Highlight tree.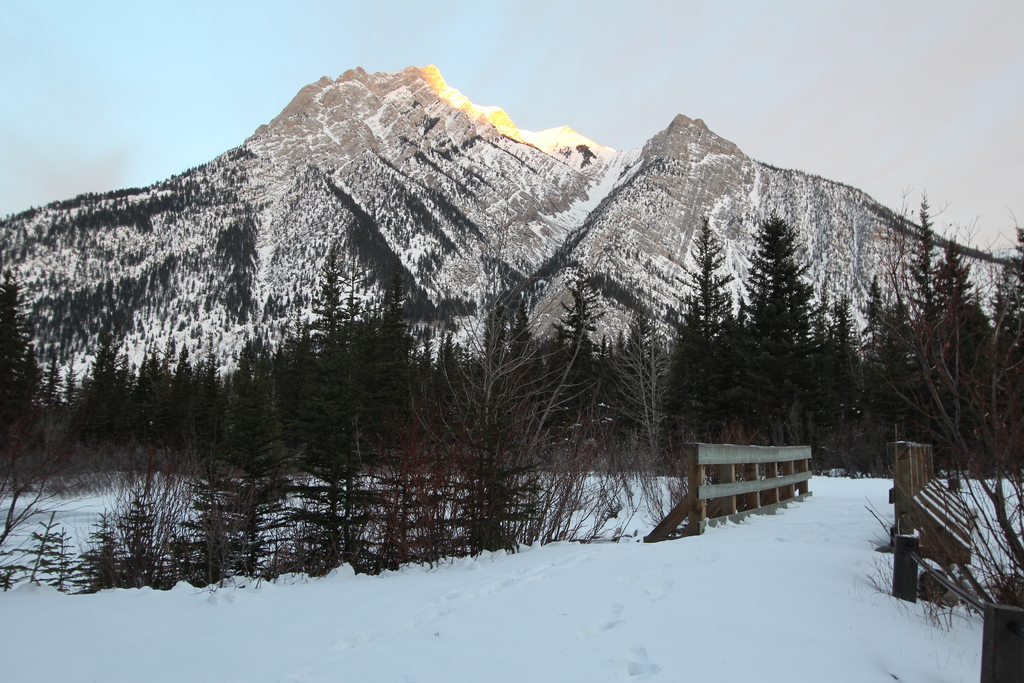
Highlighted region: {"left": 868, "top": 187, "right": 1023, "bottom": 621}.
